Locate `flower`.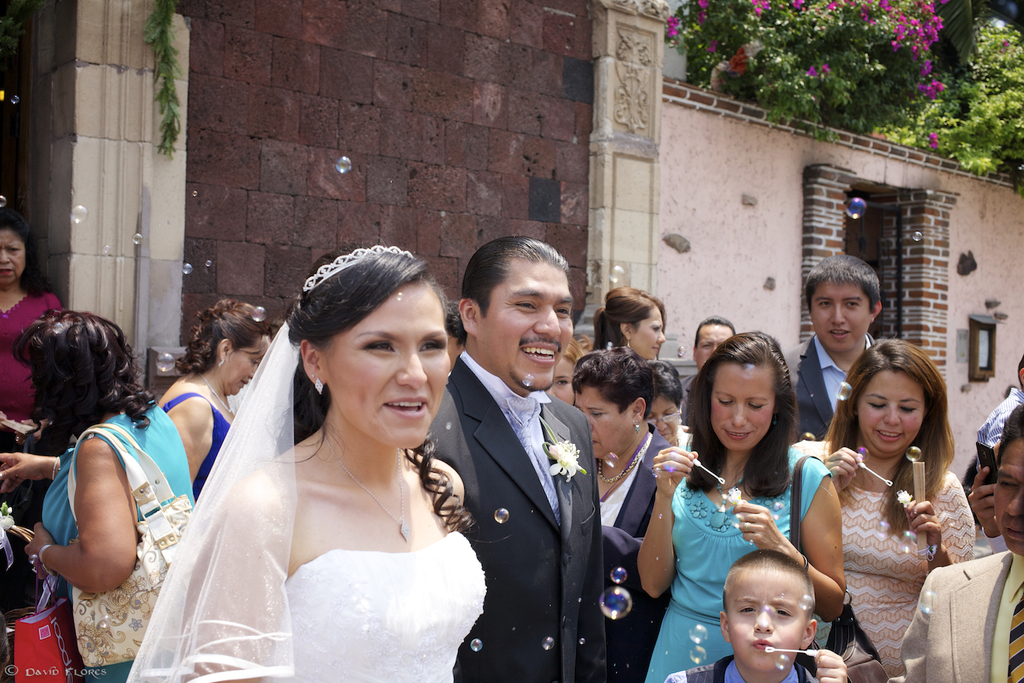
Bounding box: BBox(746, 0, 773, 23).
